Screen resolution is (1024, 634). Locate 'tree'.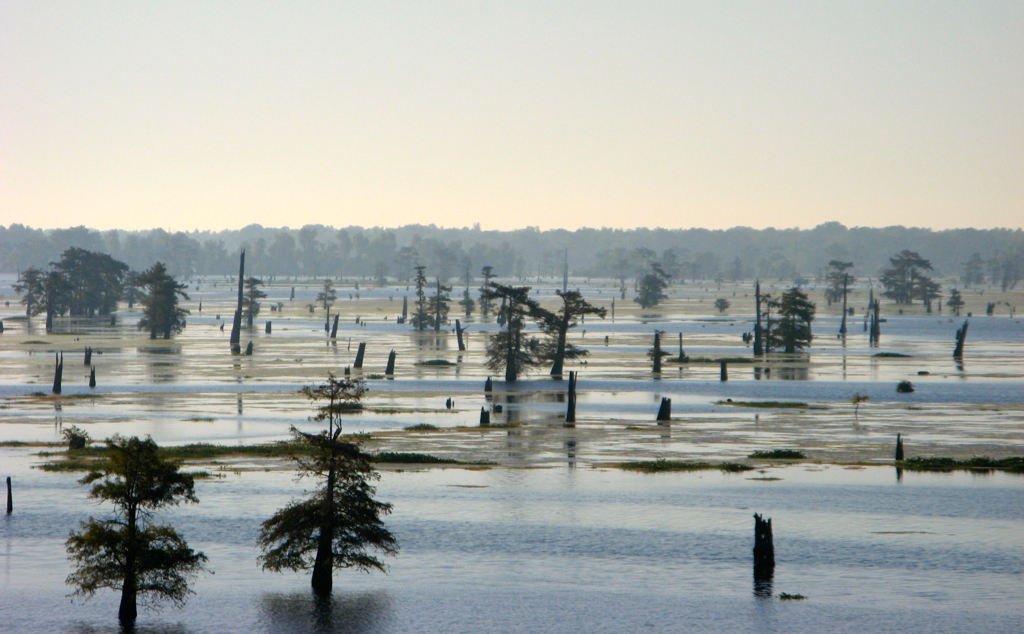
(819,248,858,300).
